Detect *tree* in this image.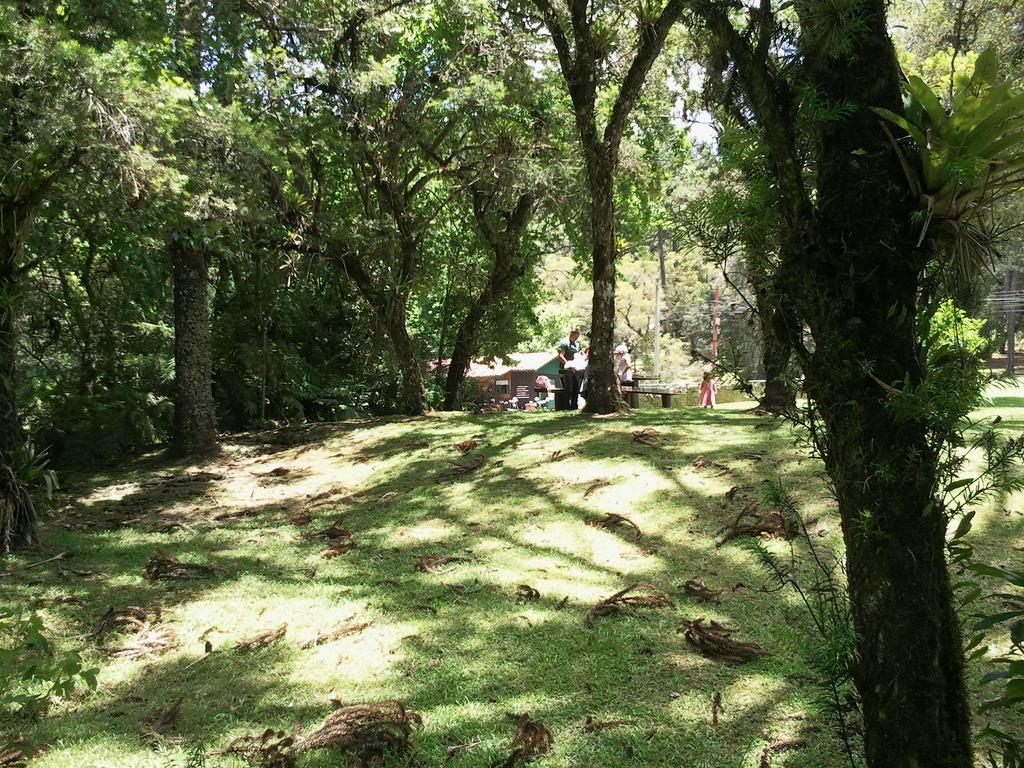
Detection: (658,0,962,425).
